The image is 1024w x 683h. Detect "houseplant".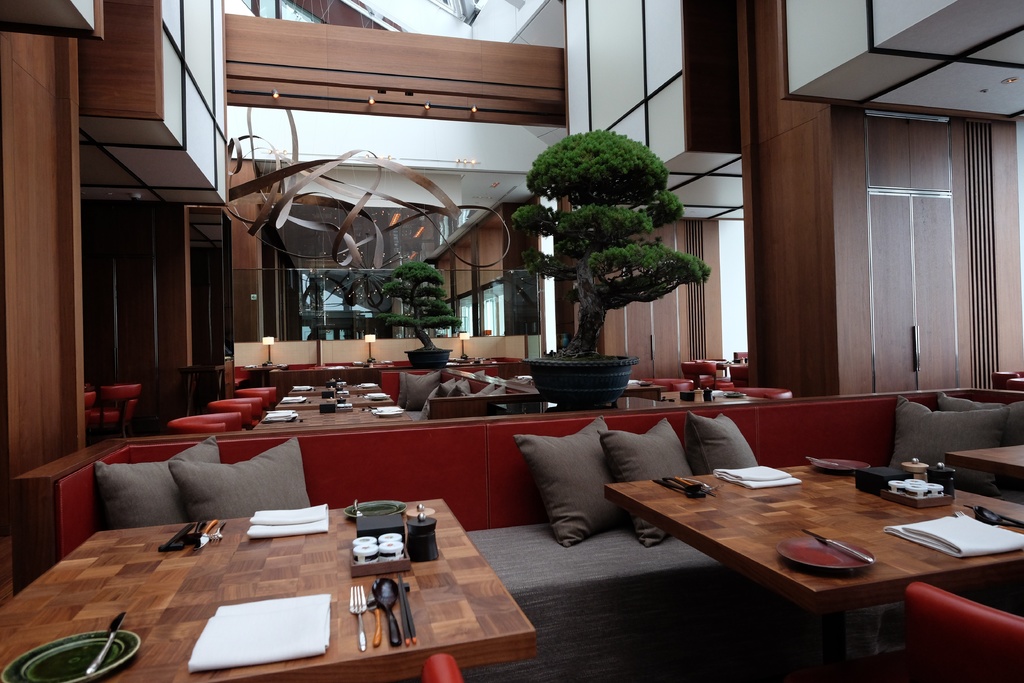
Detection: 371 258 463 366.
